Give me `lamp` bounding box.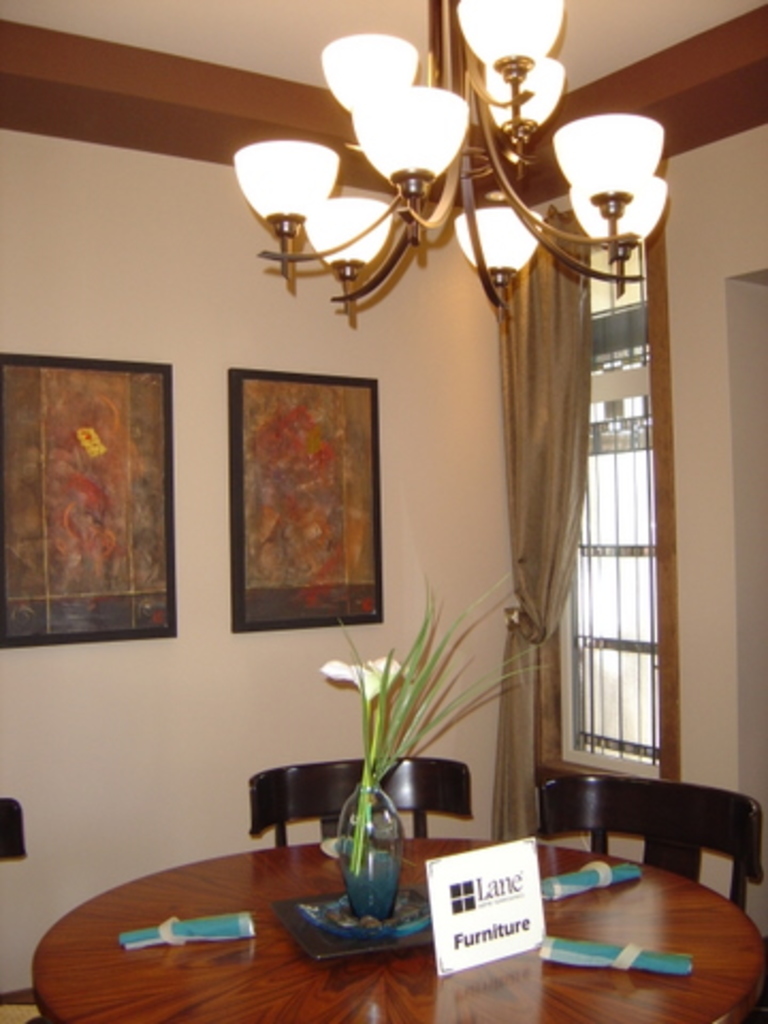
<box>235,0,668,320</box>.
